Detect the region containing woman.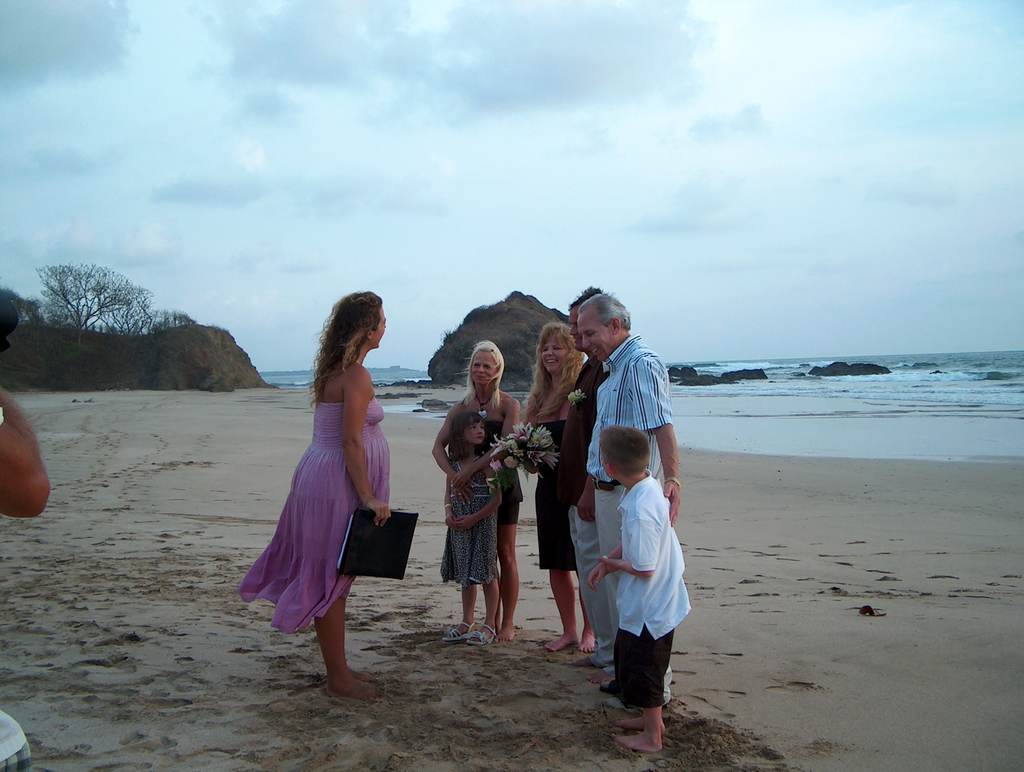
select_region(255, 293, 401, 702).
